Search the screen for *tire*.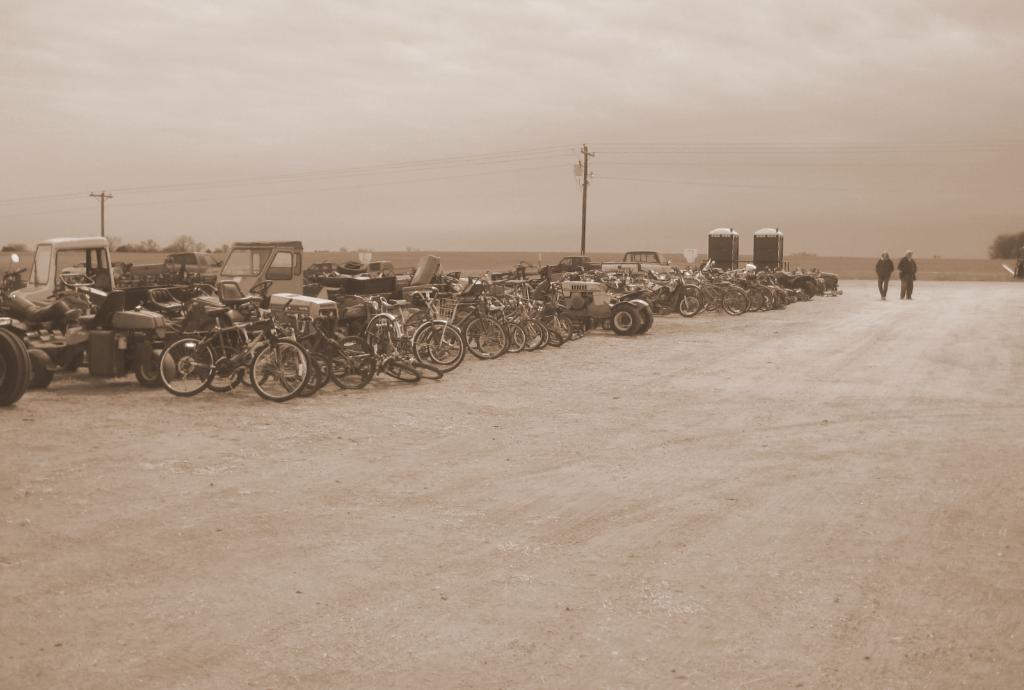
Found at (546,330,564,348).
